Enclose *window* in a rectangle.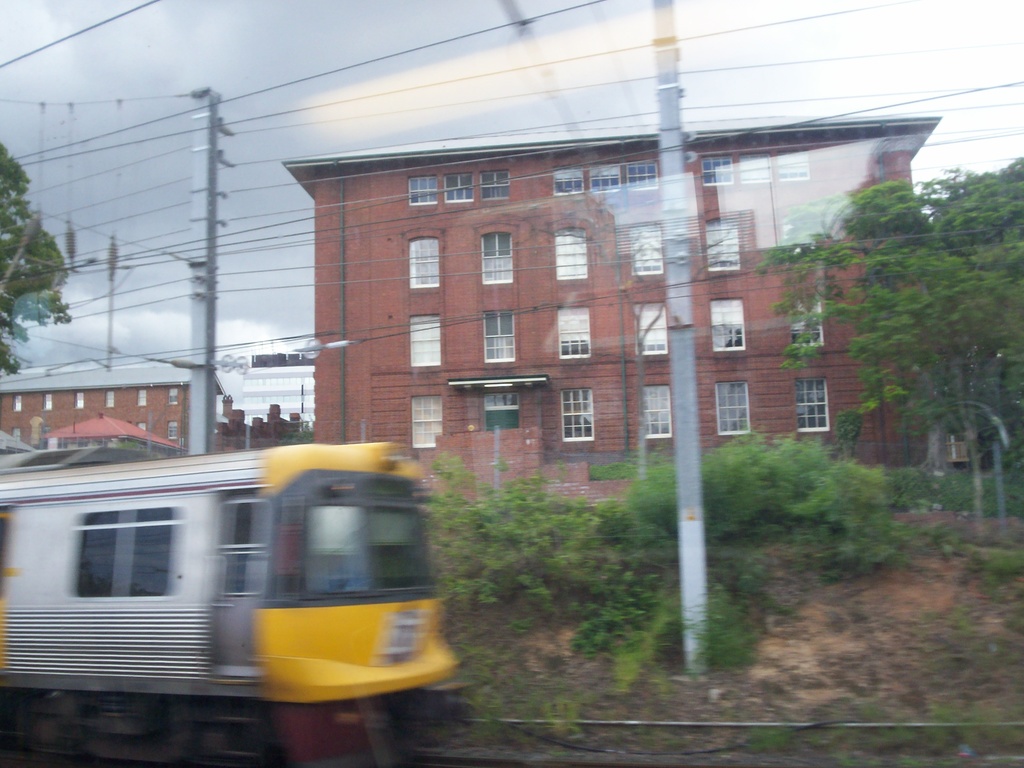
(left=627, top=158, right=659, bottom=193).
